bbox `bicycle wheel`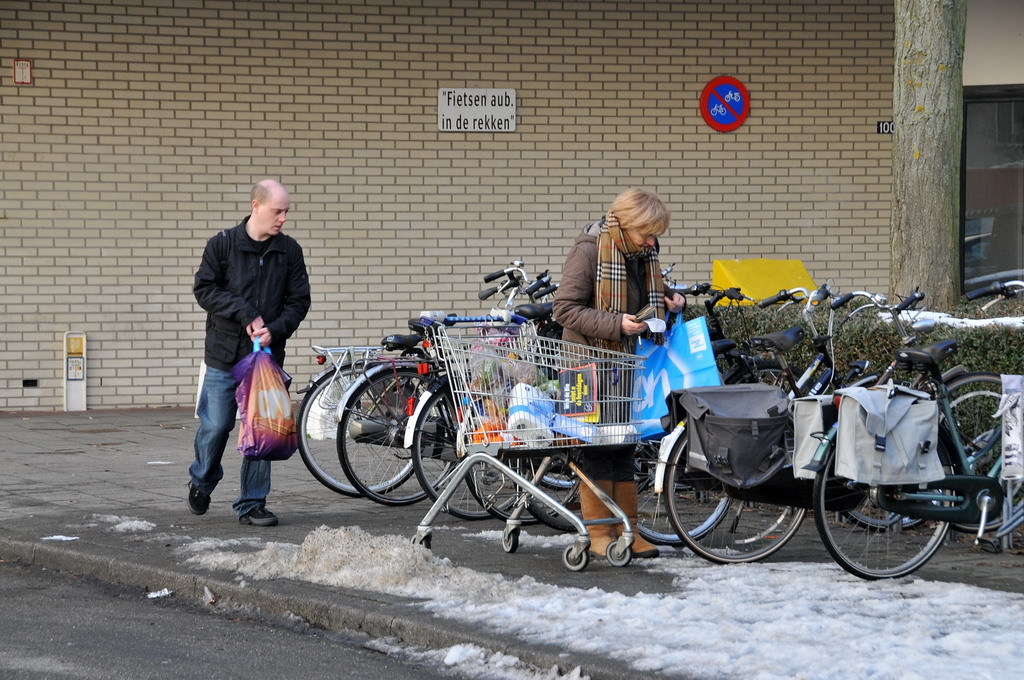
846:424:917:529
